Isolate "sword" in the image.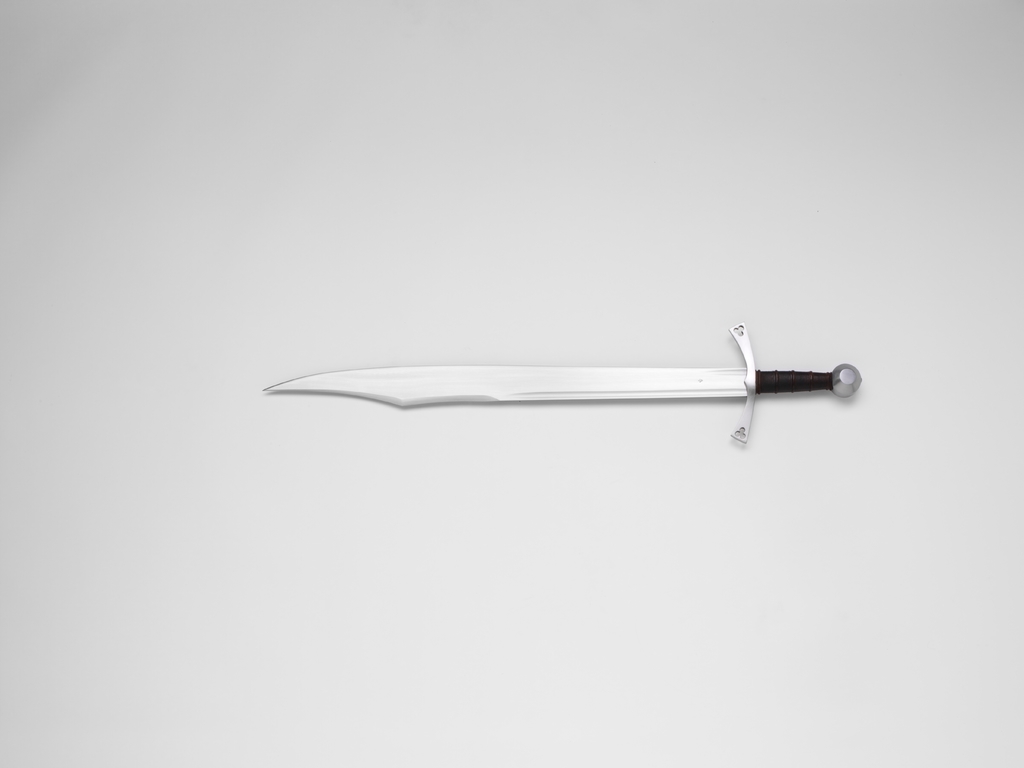
Isolated region: <region>265, 322, 861, 441</region>.
